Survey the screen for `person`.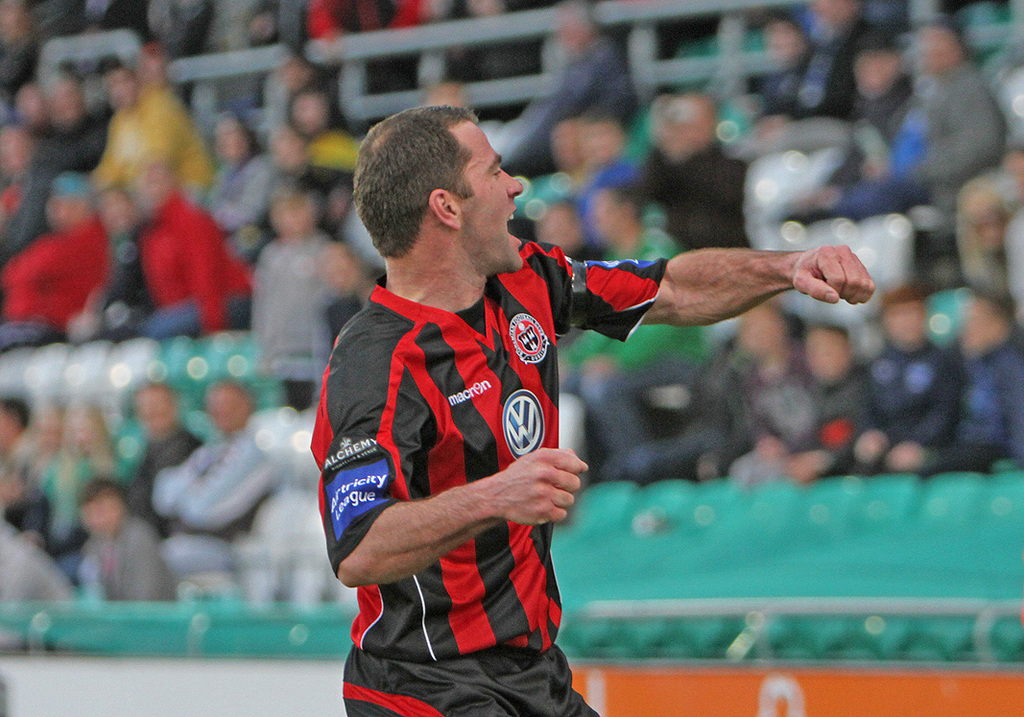
Survey found: detection(282, 82, 374, 164).
